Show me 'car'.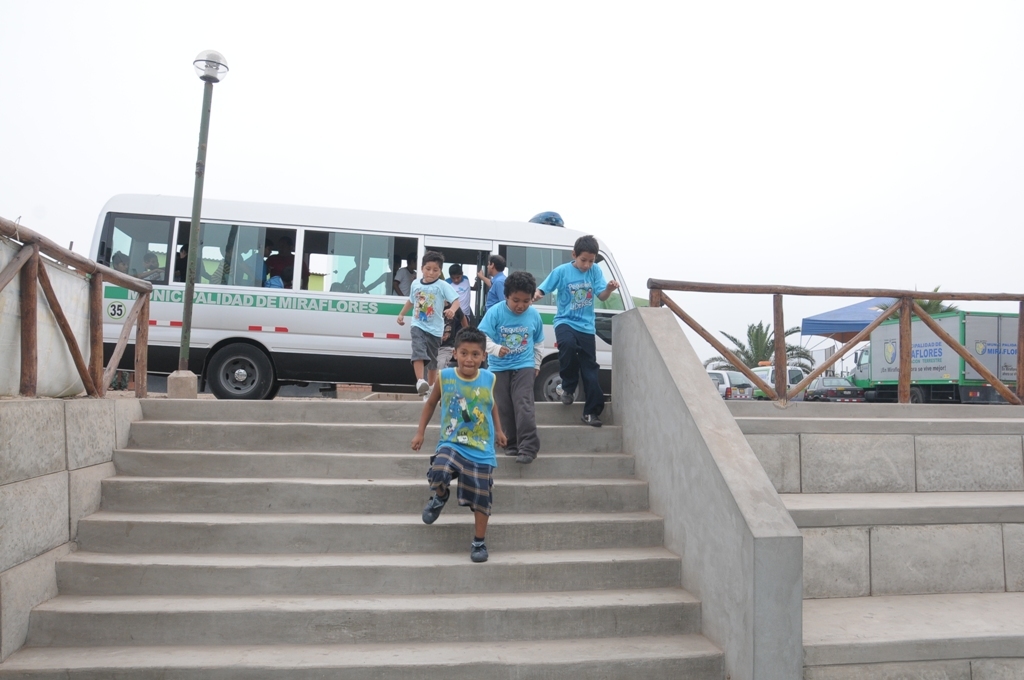
'car' is here: x1=807 y1=377 x2=869 y2=403.
